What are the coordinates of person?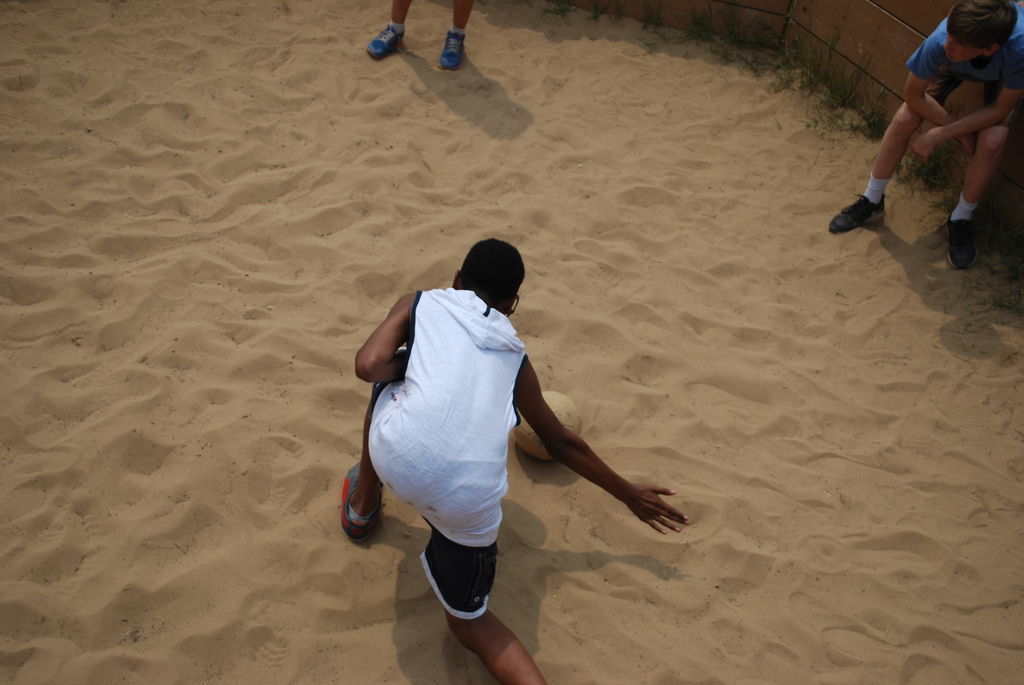
x1=369 y1=0 x2=488 y2=68.
